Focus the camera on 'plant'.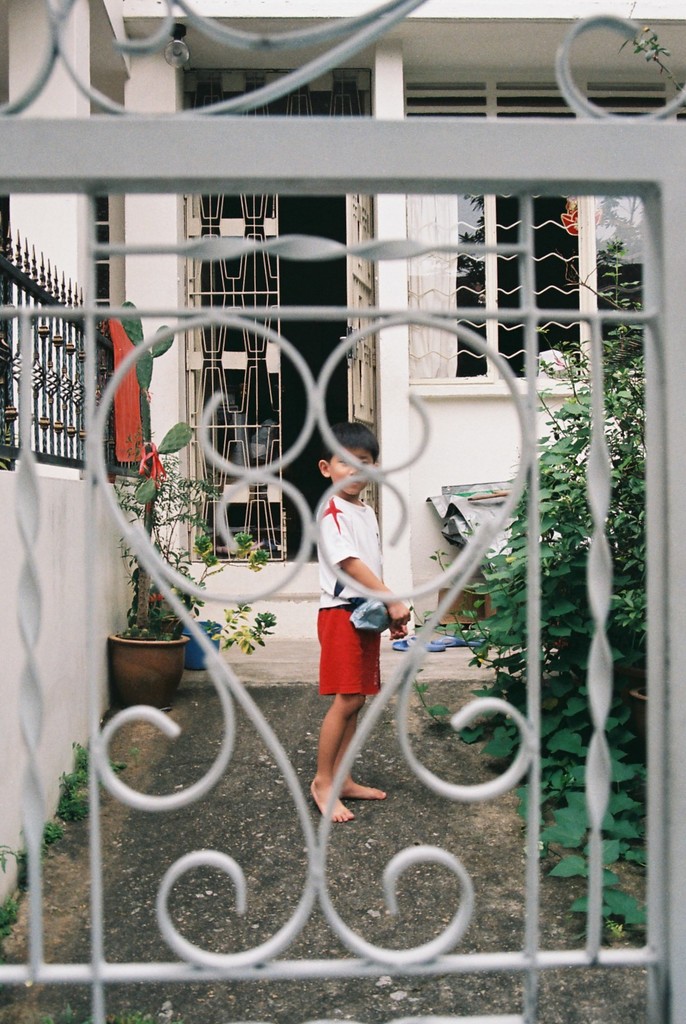
Focus region: {"left": 470, "top": 226, "right": 658, "bottom": 874}.
